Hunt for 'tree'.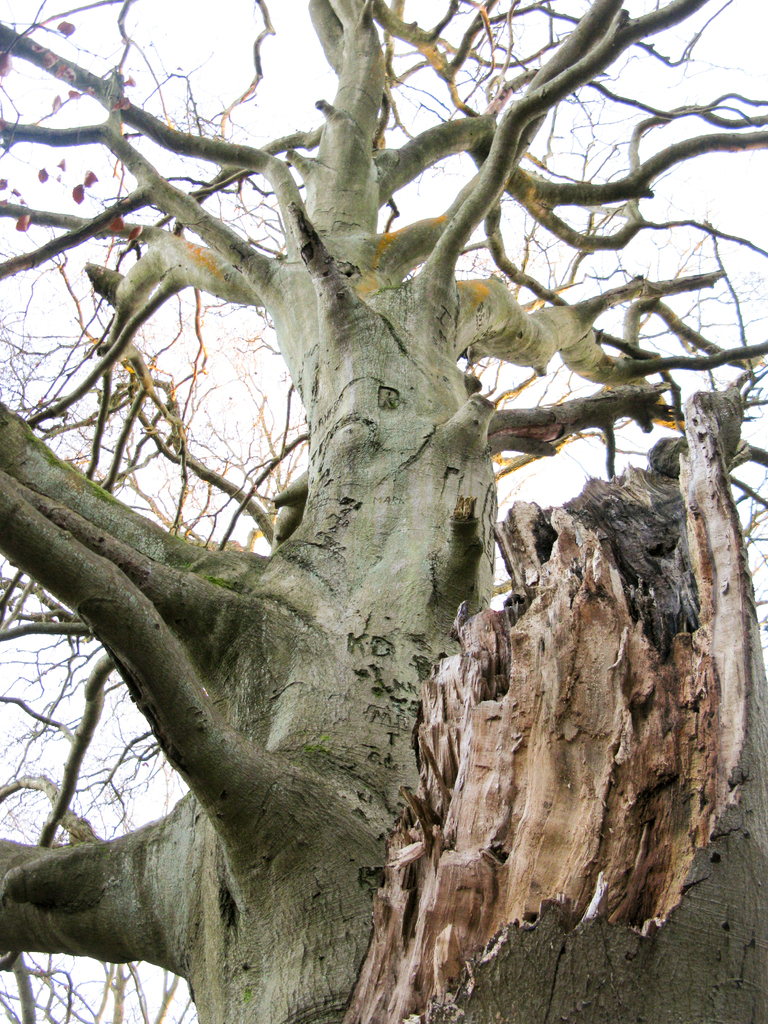
Hunted down at <box>0,24,763,951</box>.
